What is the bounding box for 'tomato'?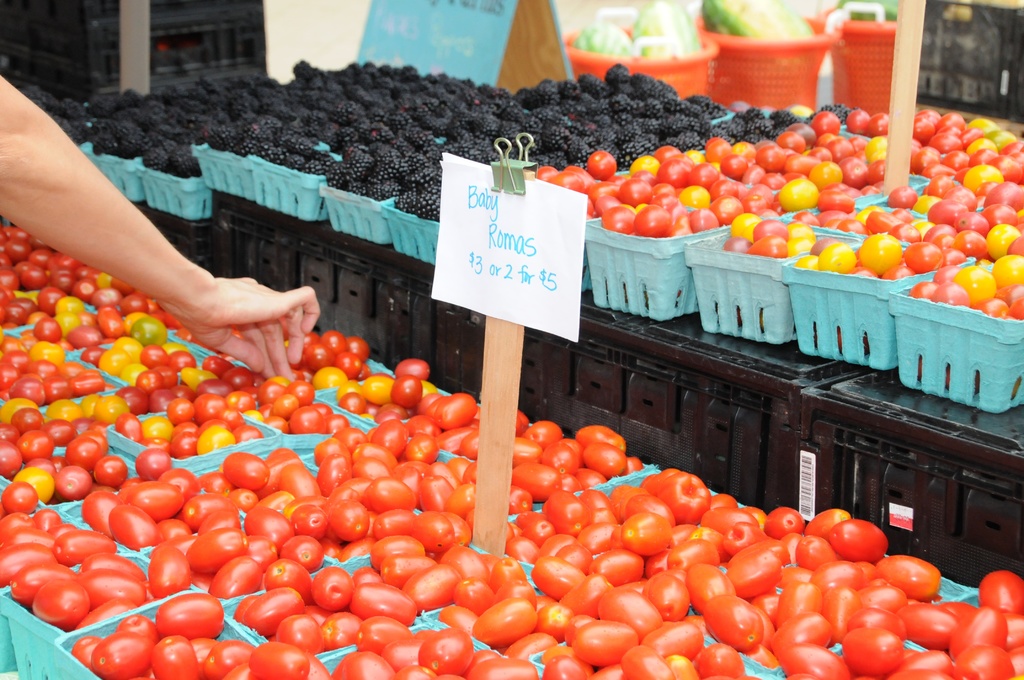
crop(781, 581, 819, 623).
